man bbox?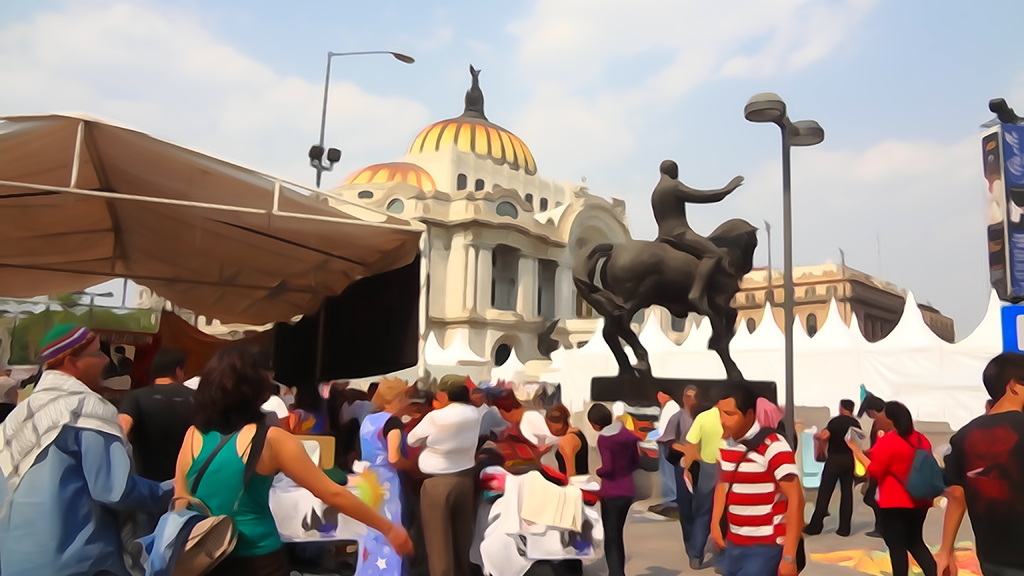
407 388 482 575
